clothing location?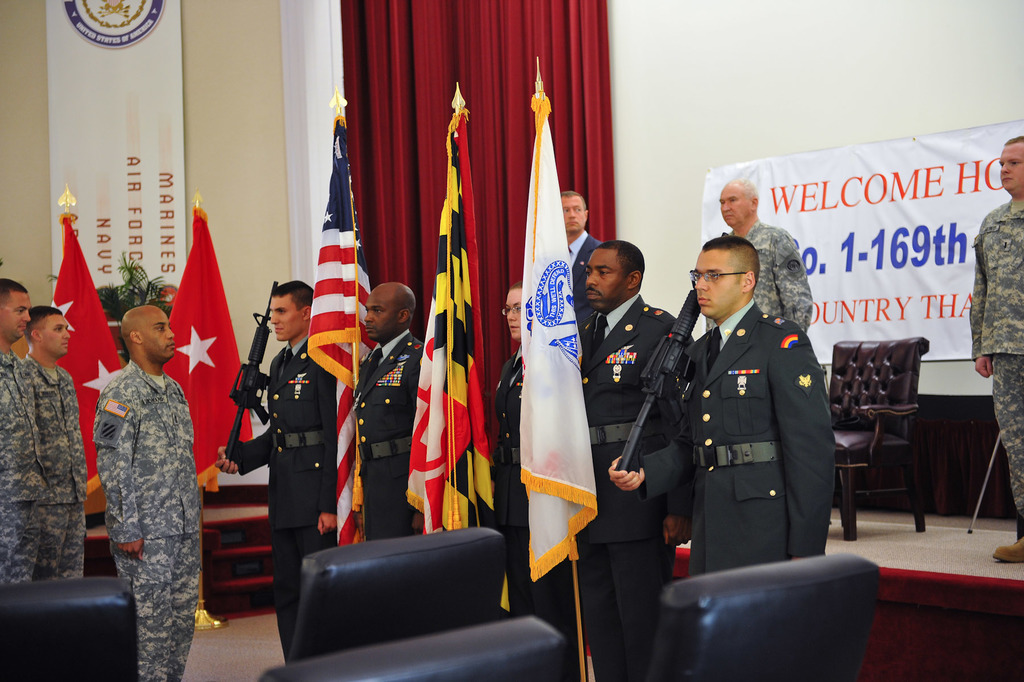
582/294/694/681
